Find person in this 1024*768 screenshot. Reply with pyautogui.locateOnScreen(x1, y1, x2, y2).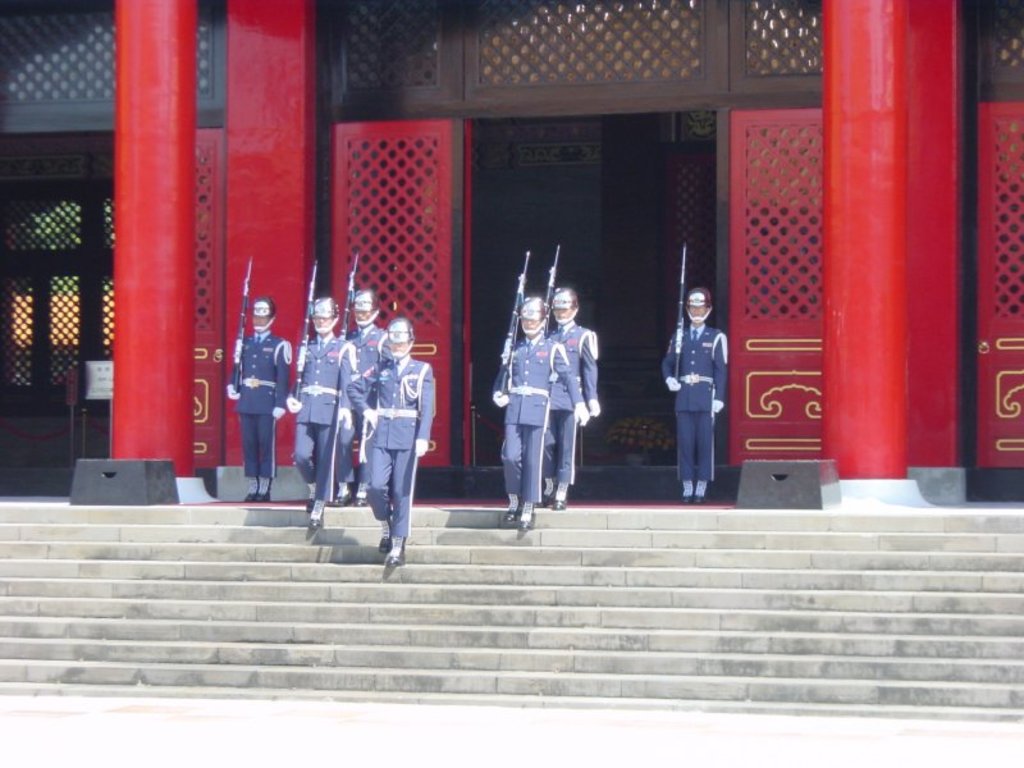
pyautogui.locateOnScreen(559, 246, 595, 540).
